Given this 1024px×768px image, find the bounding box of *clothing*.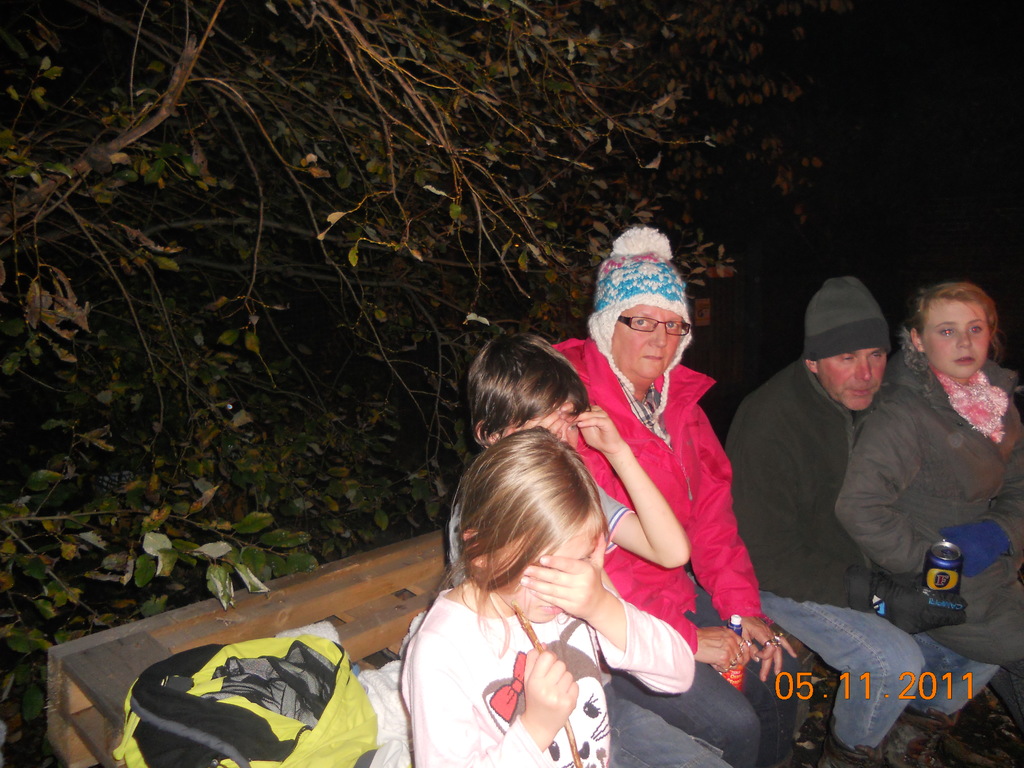
{"left": 560, "top": 338, "right": 840, "bottom": 767}.
